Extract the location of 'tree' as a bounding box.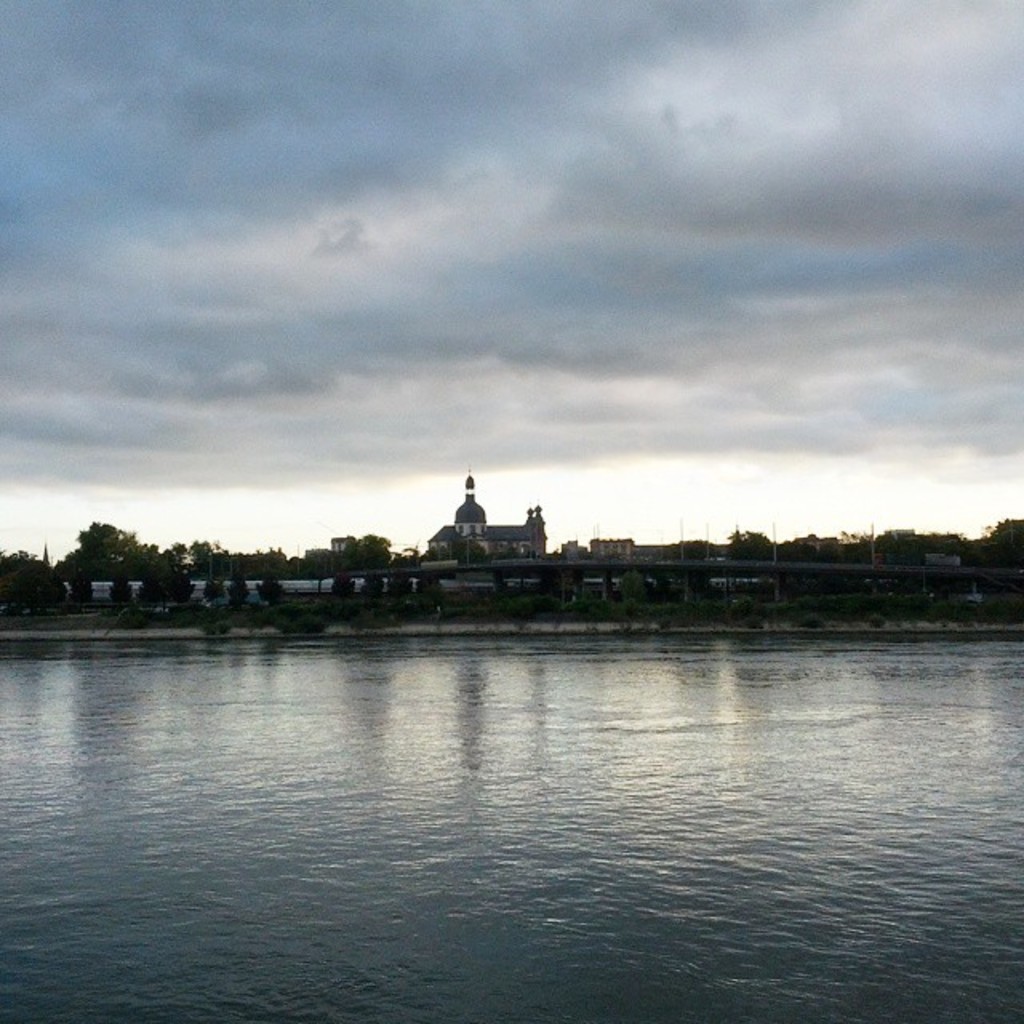
(left=414, top=573, right=450, bottom=598).
